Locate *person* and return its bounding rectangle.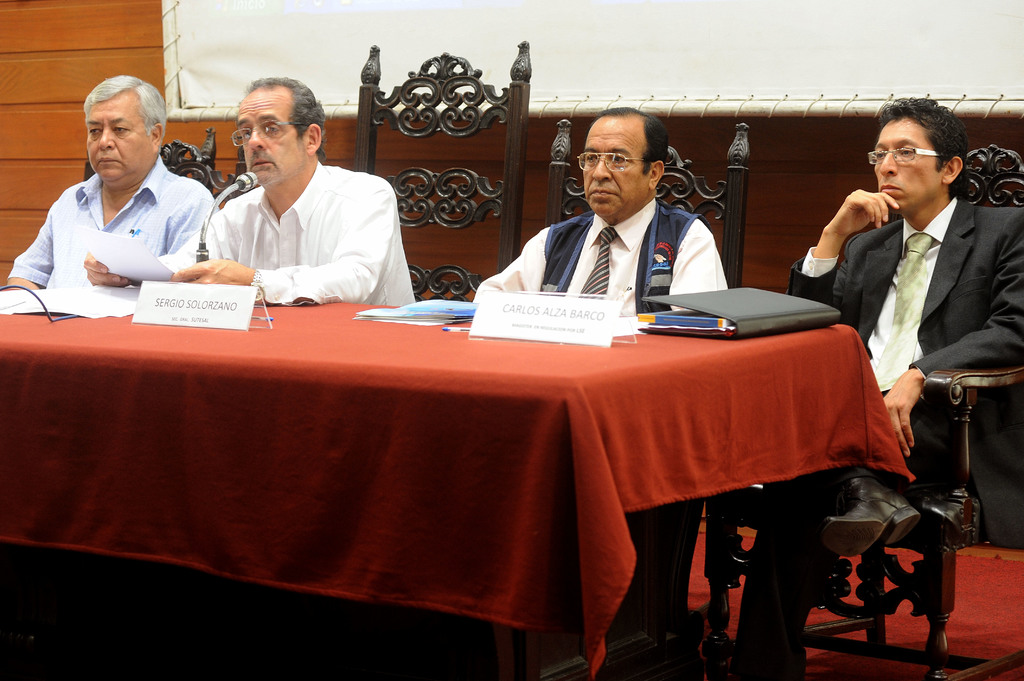
628/90/1023/680.
